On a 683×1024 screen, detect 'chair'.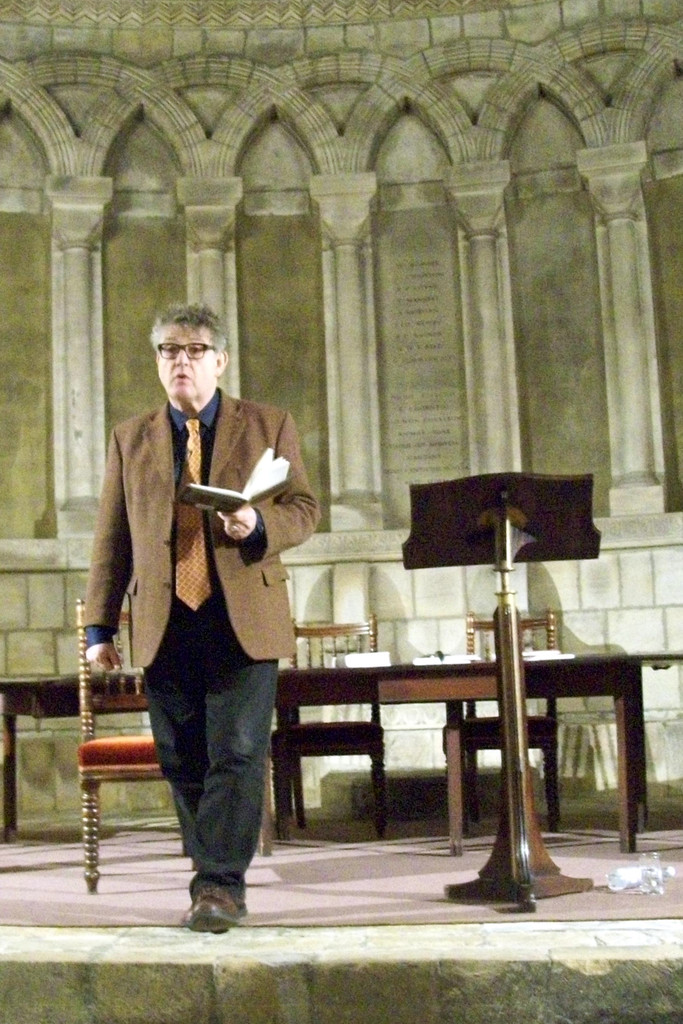
(58, 641, 178, 890).
